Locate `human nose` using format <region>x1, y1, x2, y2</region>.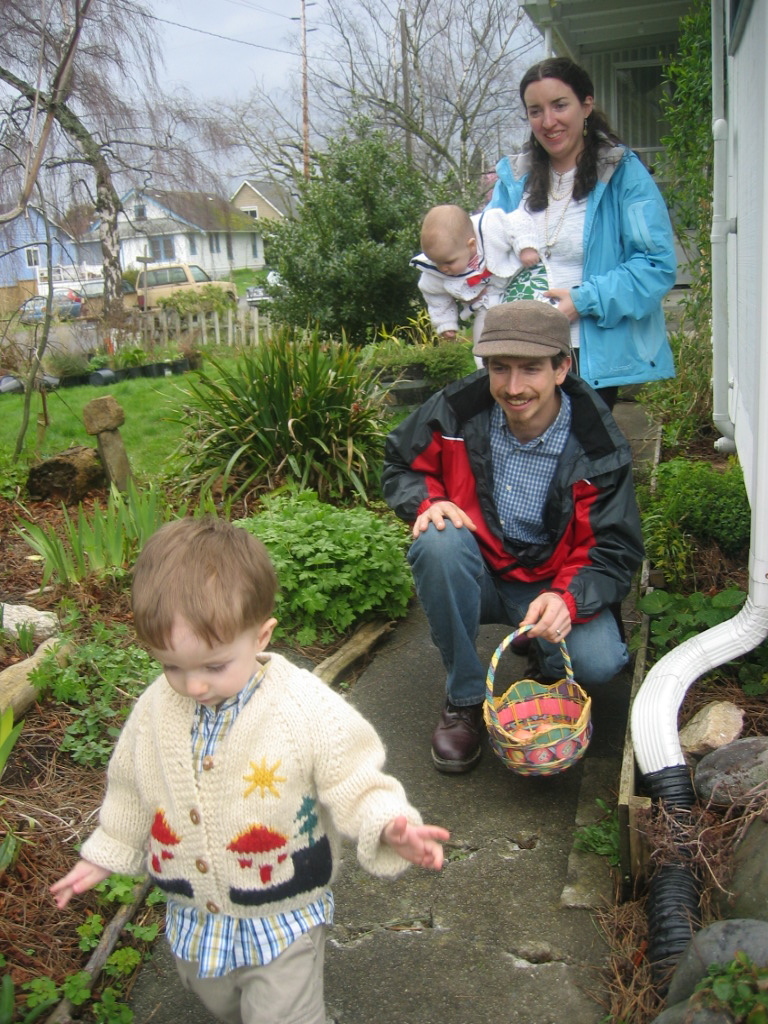
<region>183, 667, 208, 697</region>.
